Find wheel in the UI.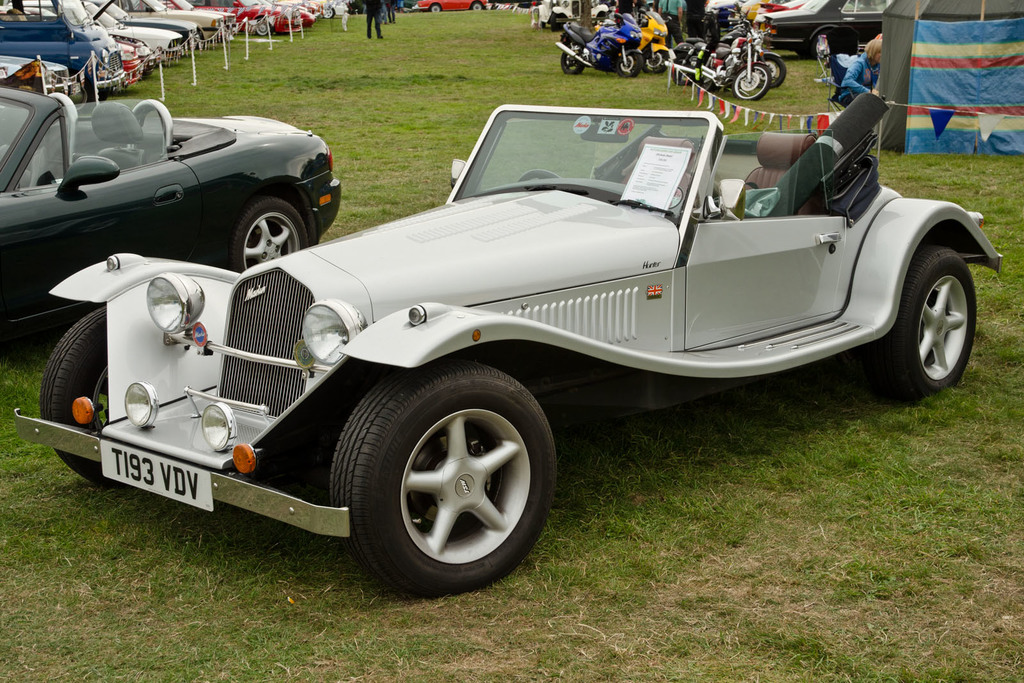
UI element at (322,367,559,591).
